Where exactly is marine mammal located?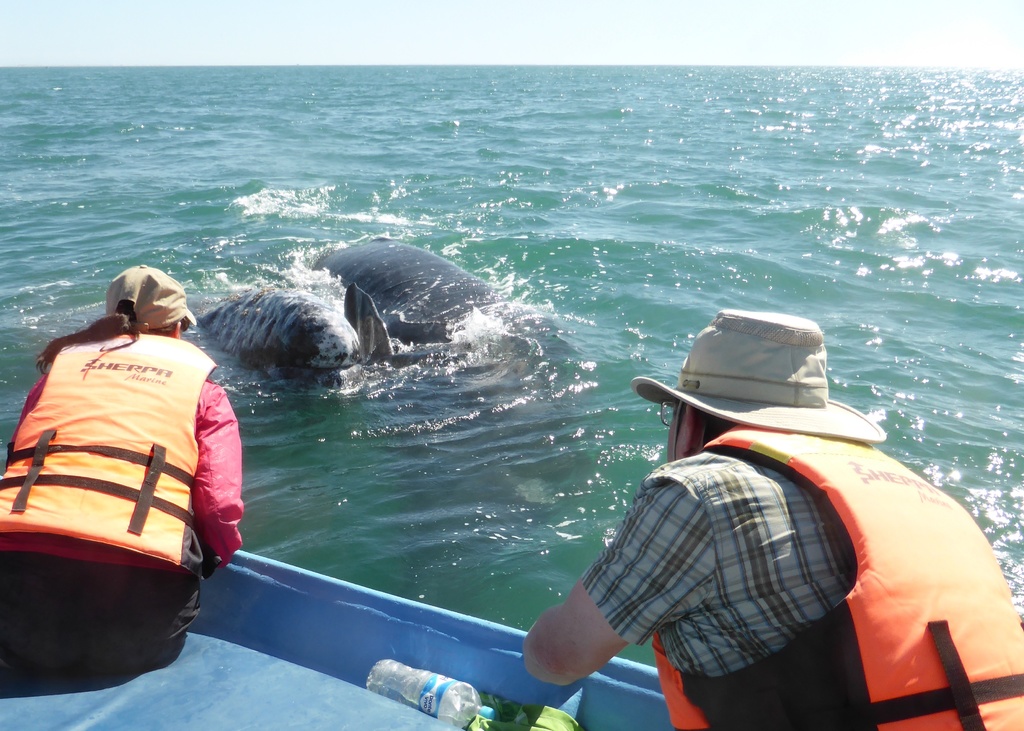
Its bounding box is locate(205, 283, 381, 381).
